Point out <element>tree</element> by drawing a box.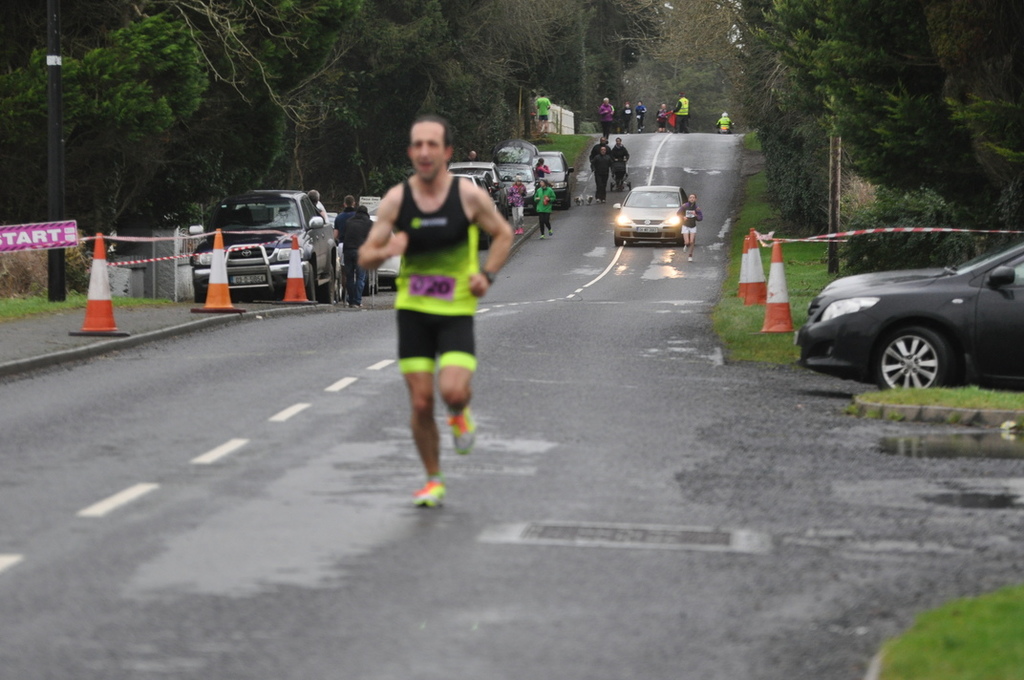
x1=918 y1=0 x2=1023 y2=196.
